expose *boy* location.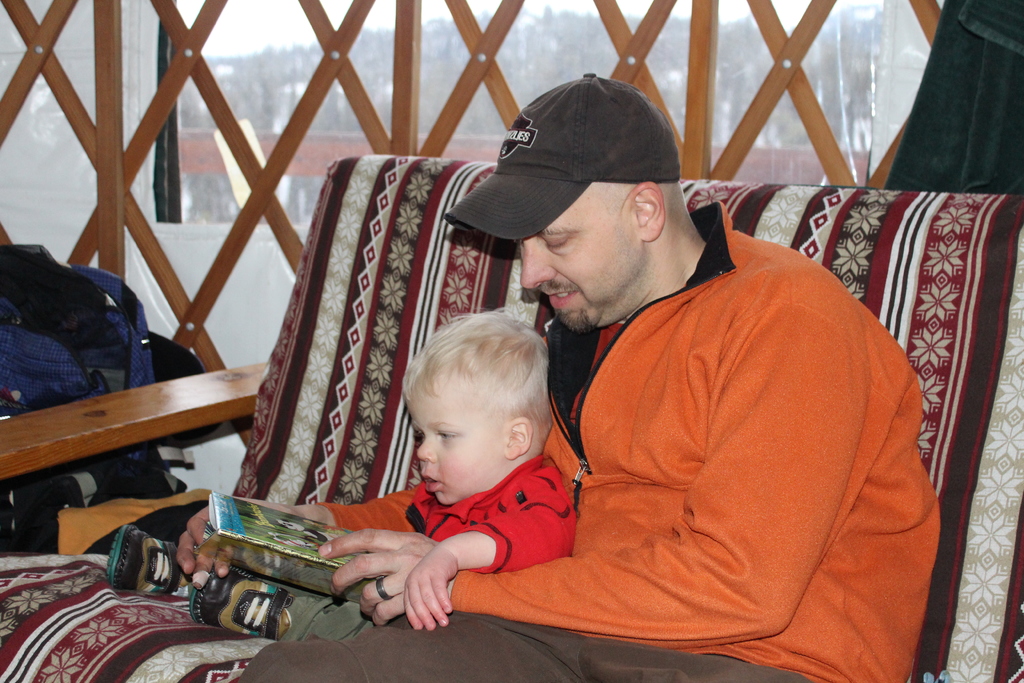
Exposed at box(244, 343, 595, 631).
